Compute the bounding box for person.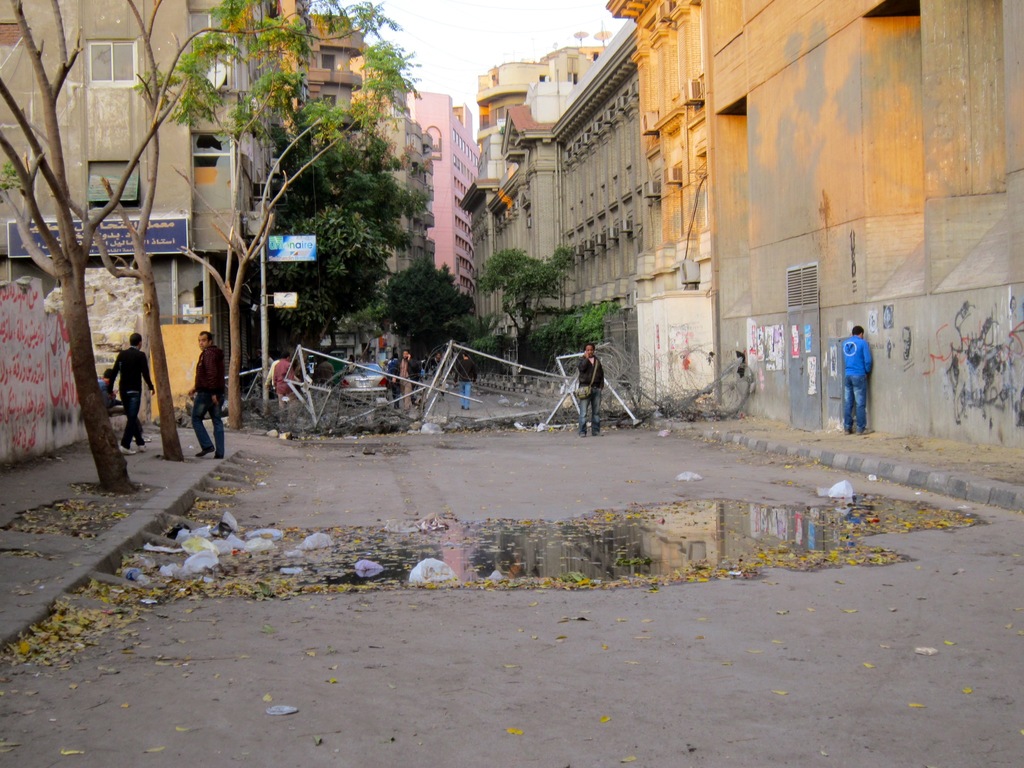
bbox(842, 321, 868, 428).
